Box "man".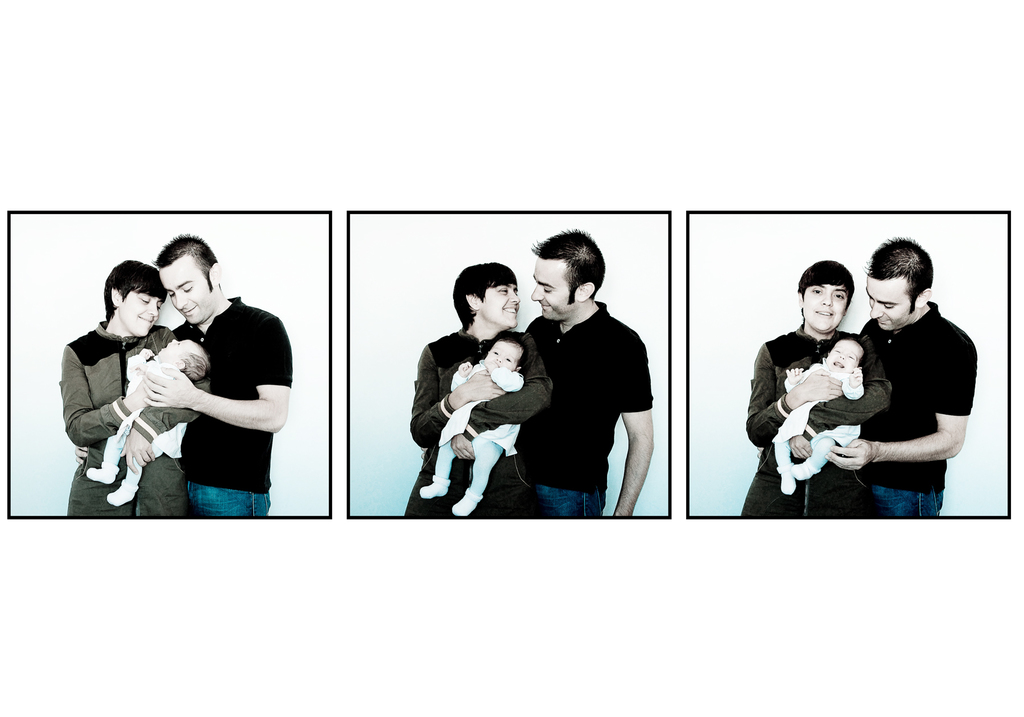
l=822, t=234, r=982, b=522.
